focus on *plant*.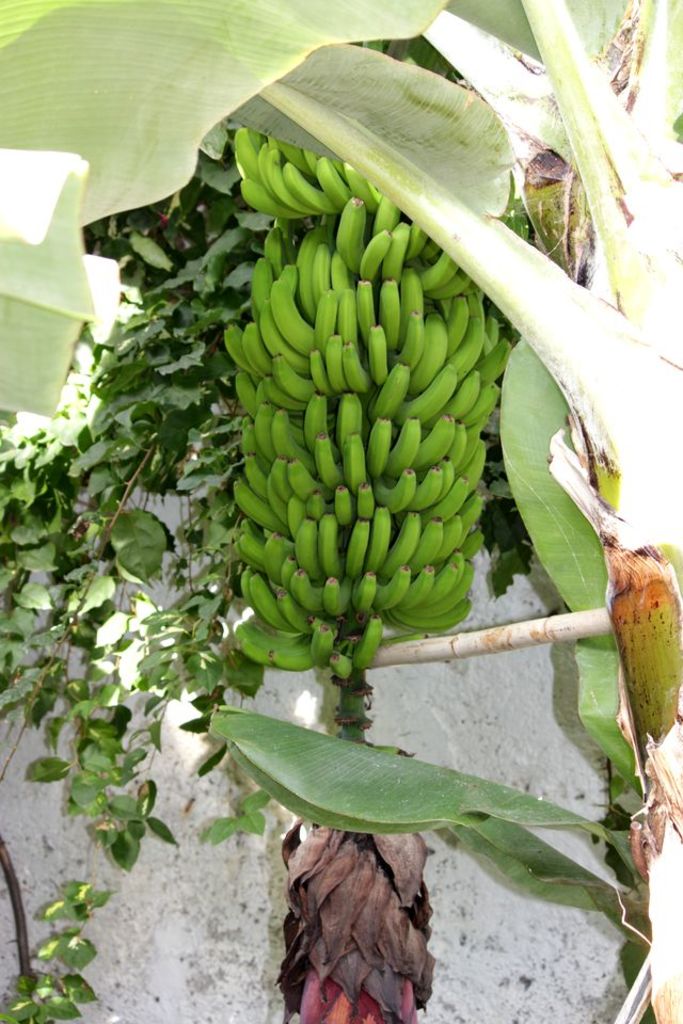
Focused at 0 99 330 1023.
